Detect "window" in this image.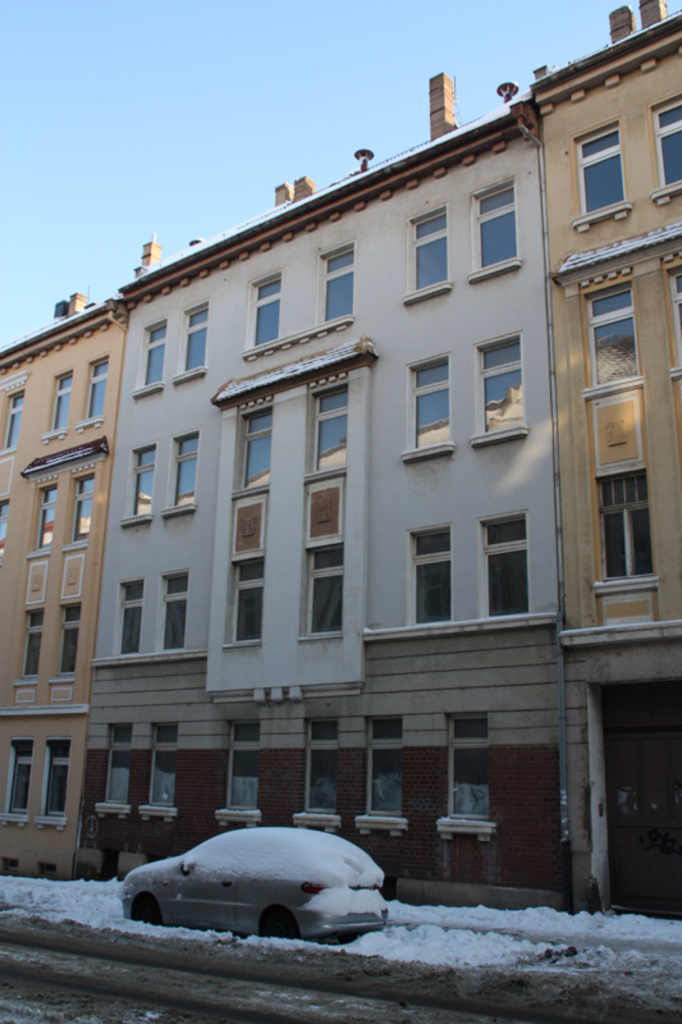
Detection: 73/472/93/543.
